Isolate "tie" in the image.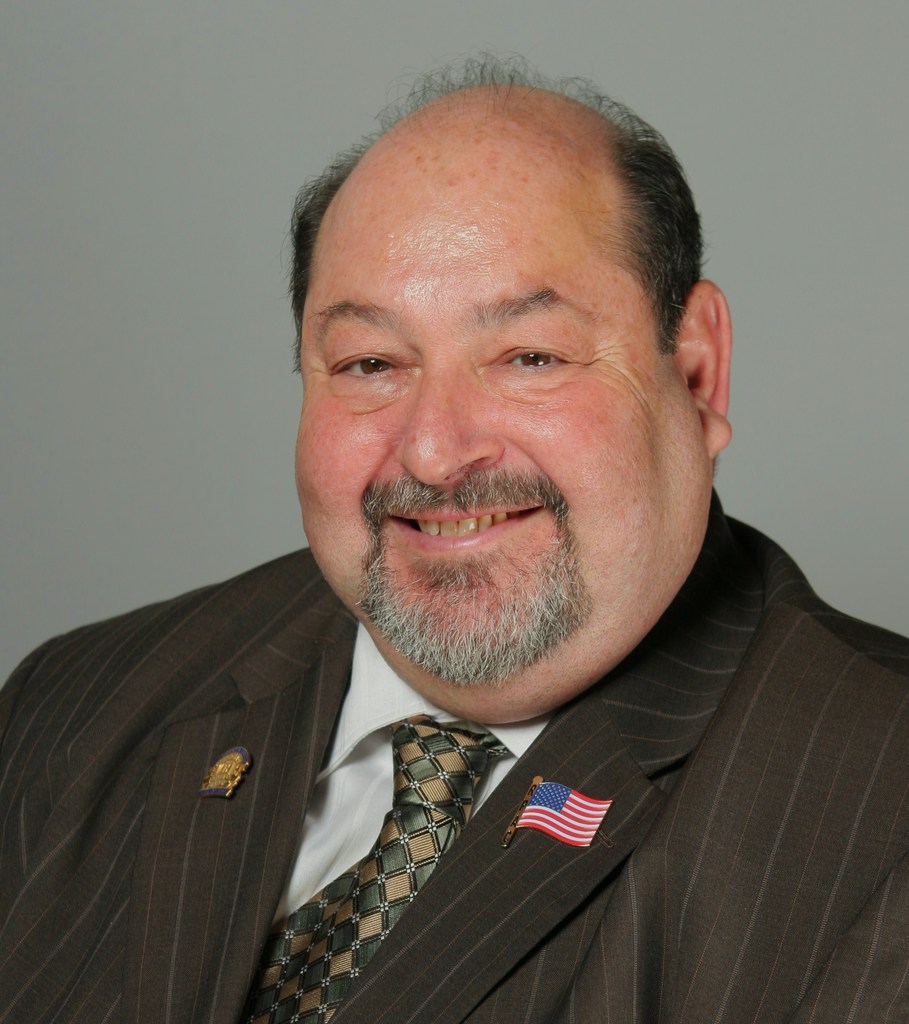
Isolated region: 243:723:525:1015.
